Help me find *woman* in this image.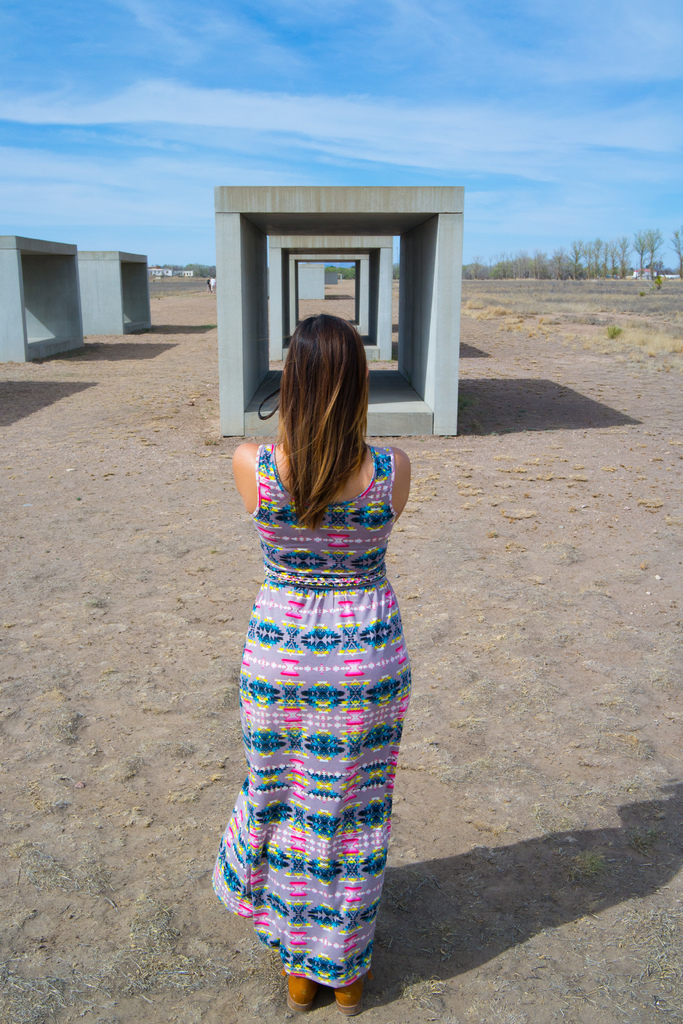
Found it: {"left": 205, "top": 293, "right": 435, "bottom": 979}.
